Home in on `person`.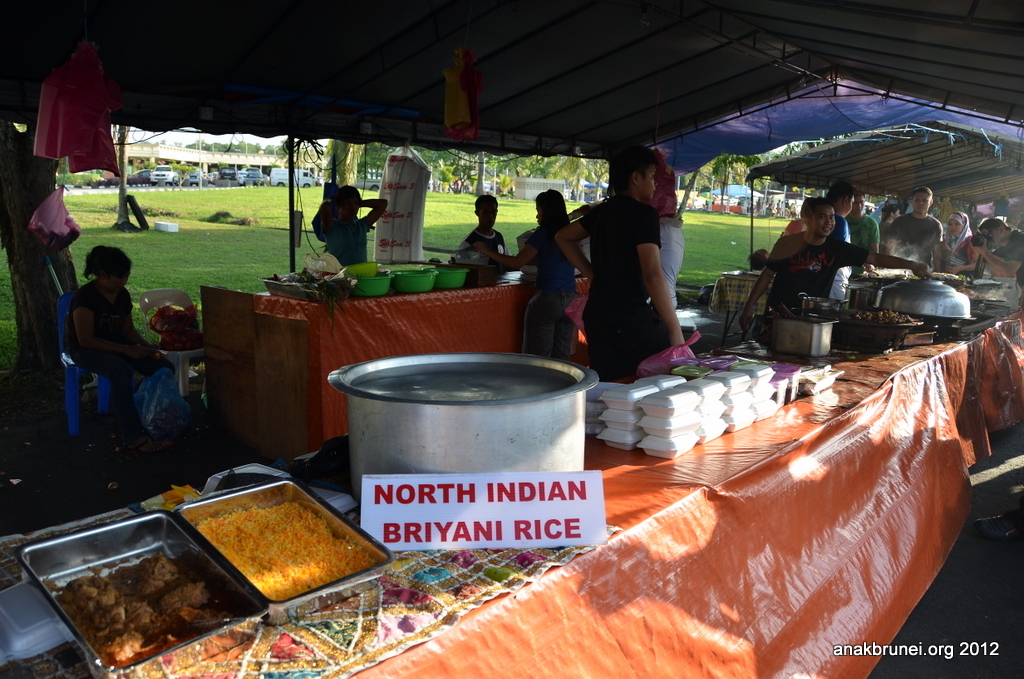
Homed in at {"left": 977, "top": 213, "right": 1023, "bottom": 291}.
